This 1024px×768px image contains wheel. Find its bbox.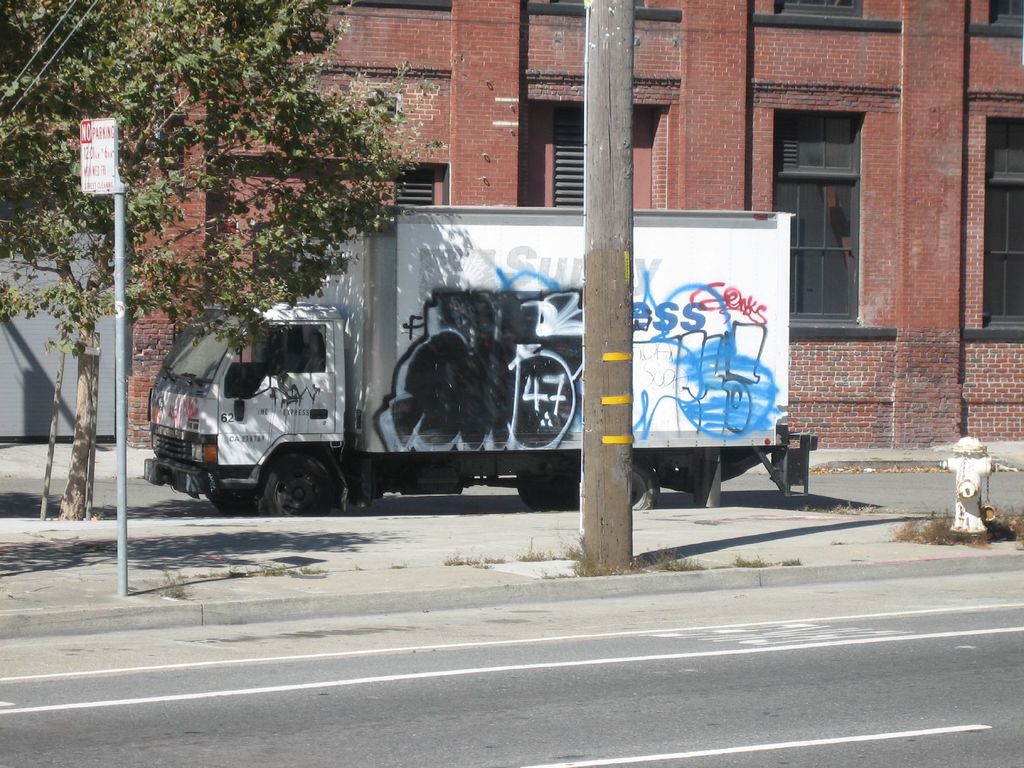
(516,472,559,511).
